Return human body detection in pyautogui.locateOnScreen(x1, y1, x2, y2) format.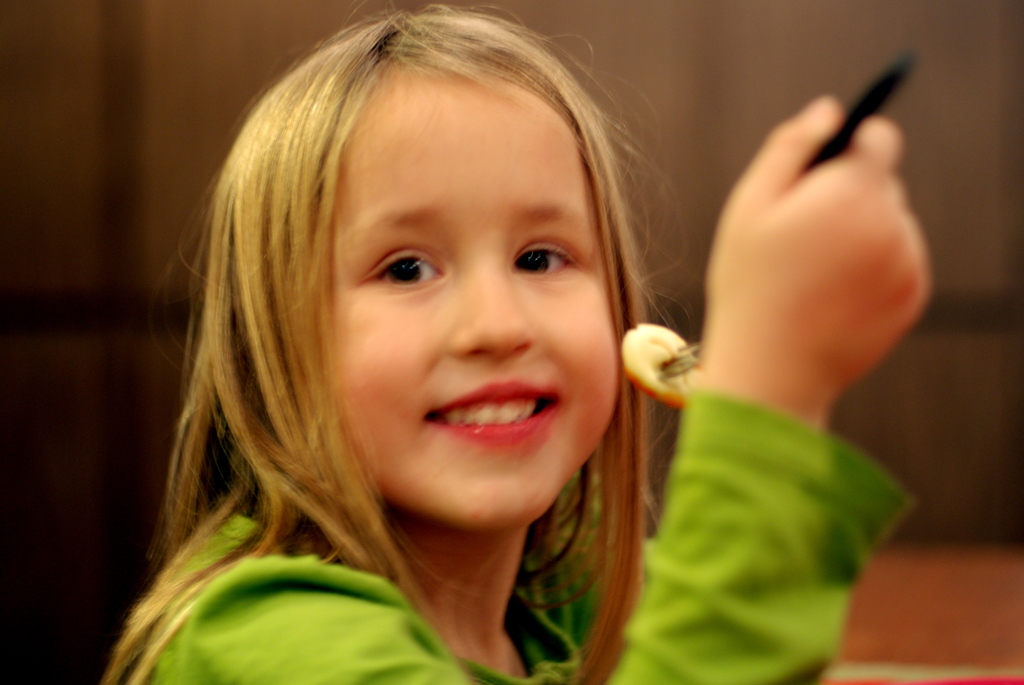
pyautogui.locateOnScreen(104, 5, 911, 684).
